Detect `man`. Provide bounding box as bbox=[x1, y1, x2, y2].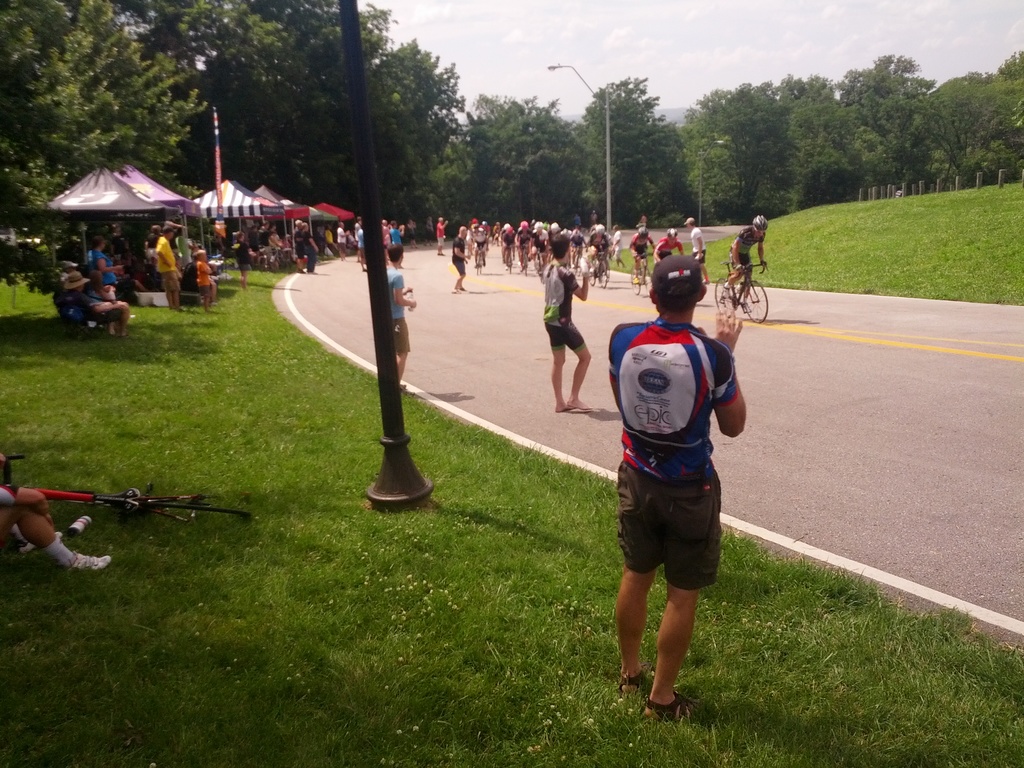
bbox=[334, 223, 349, 259].
